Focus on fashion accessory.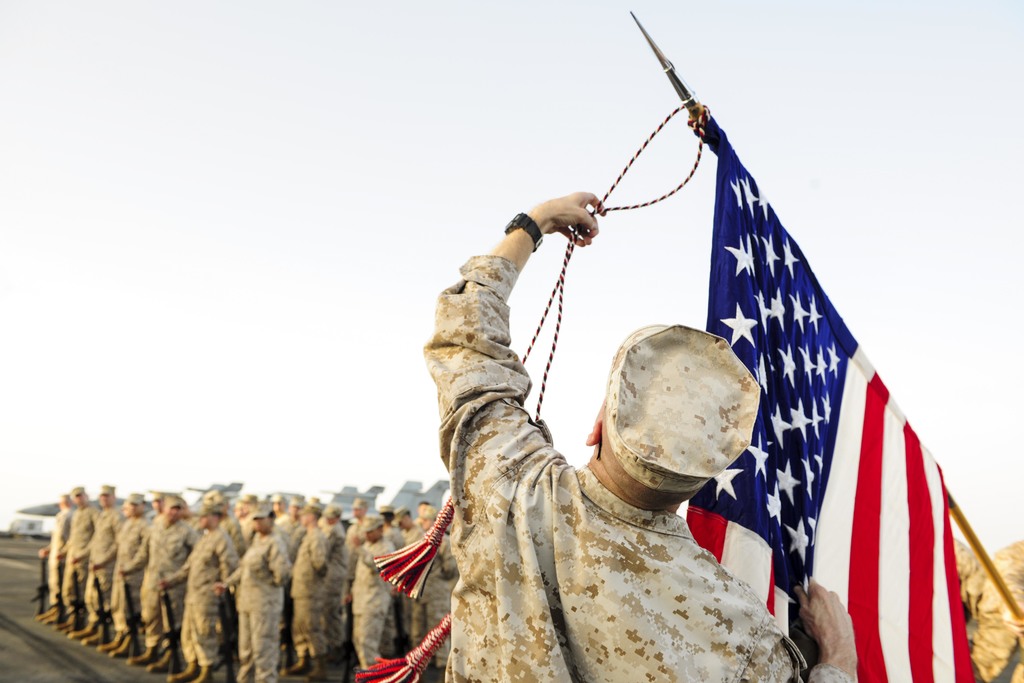
Focused at select_region(597, 320, 785, 495).
